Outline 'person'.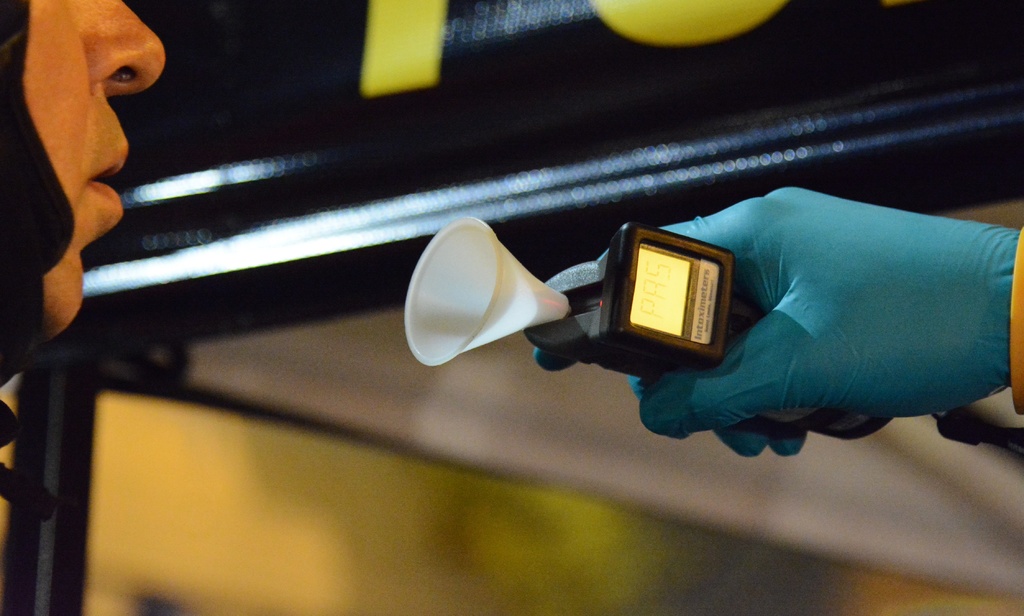
Outline: pyautogui.locateOnScreen(0, 0, 182, 359).
